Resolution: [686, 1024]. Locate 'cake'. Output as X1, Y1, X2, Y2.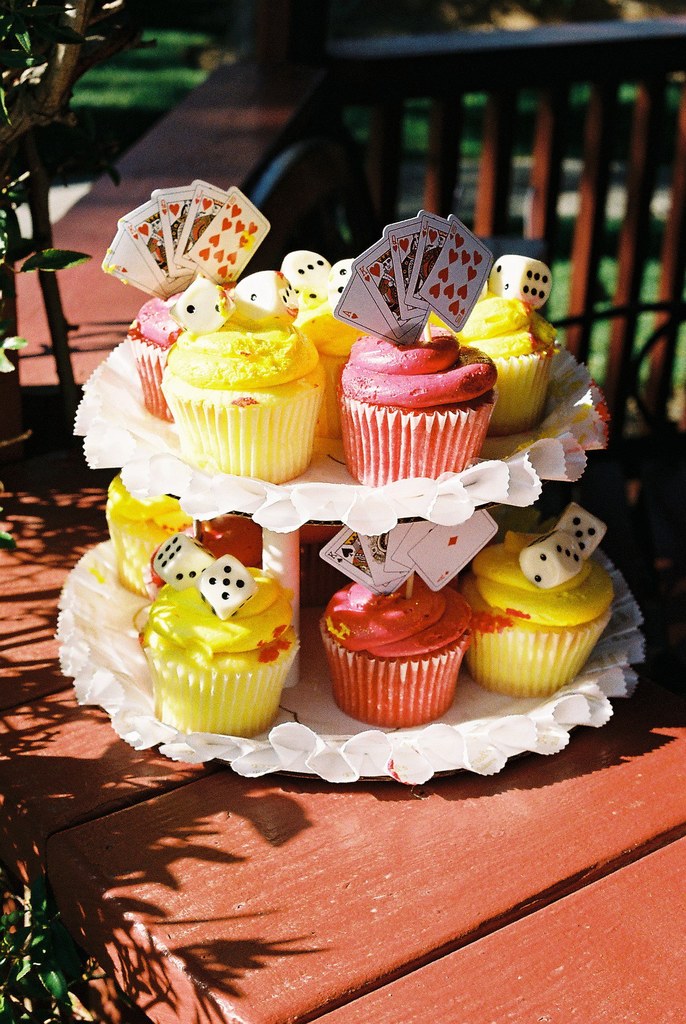
468, 532, 614, 683.
